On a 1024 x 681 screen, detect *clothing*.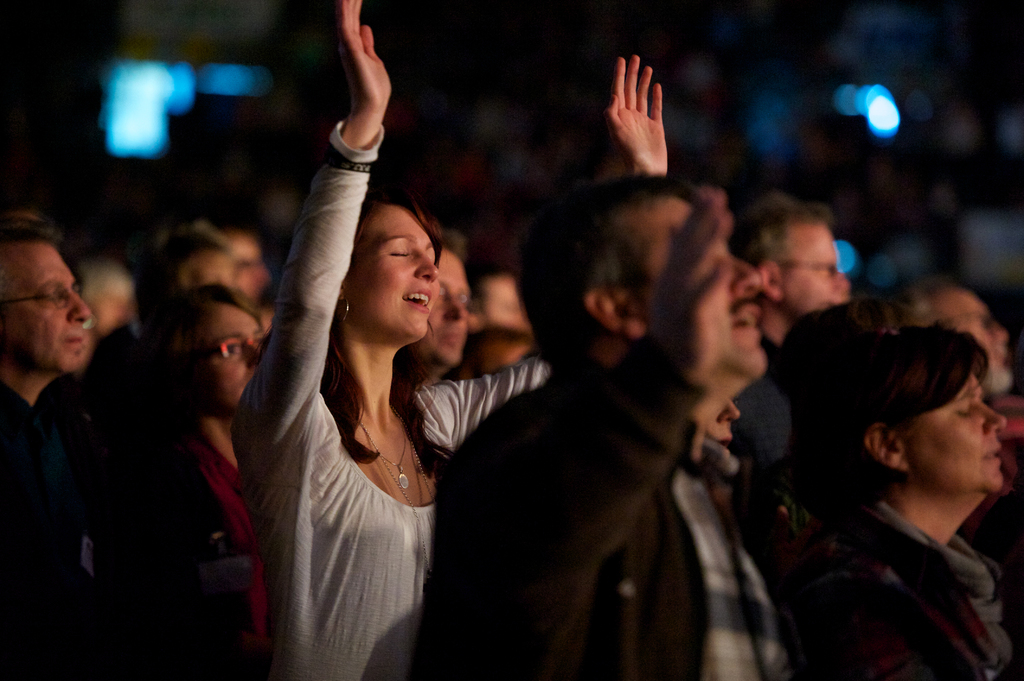
733,369,803,490.
